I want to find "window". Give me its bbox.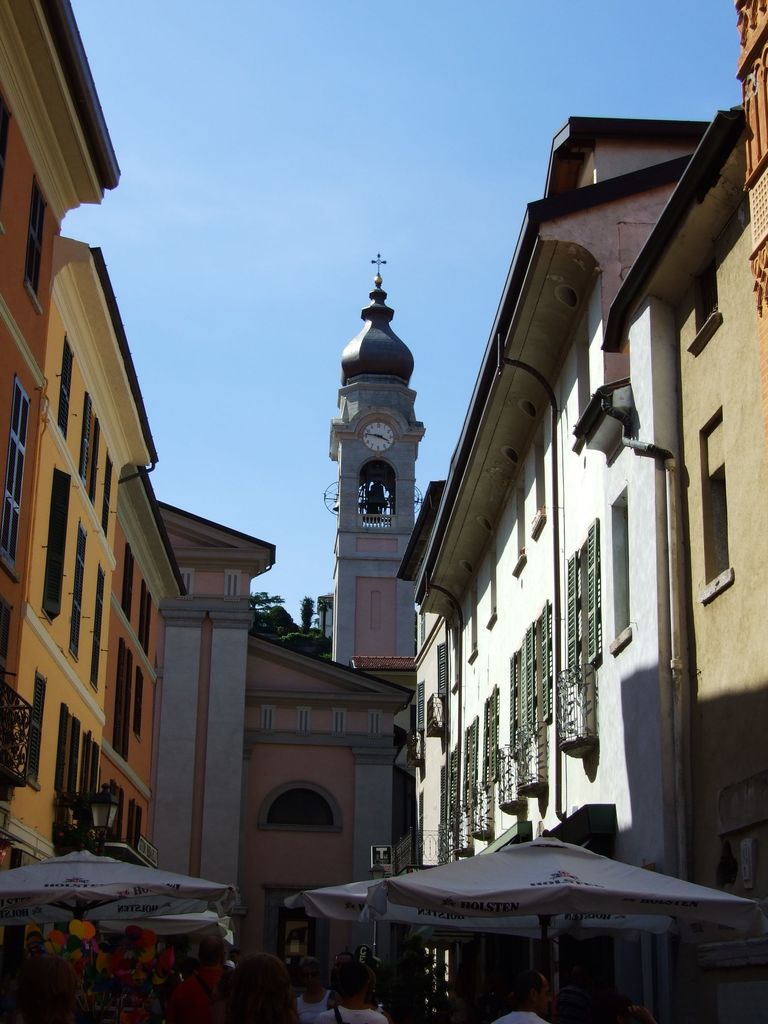
x1=481, y1=691, x2=495, y2=786.
